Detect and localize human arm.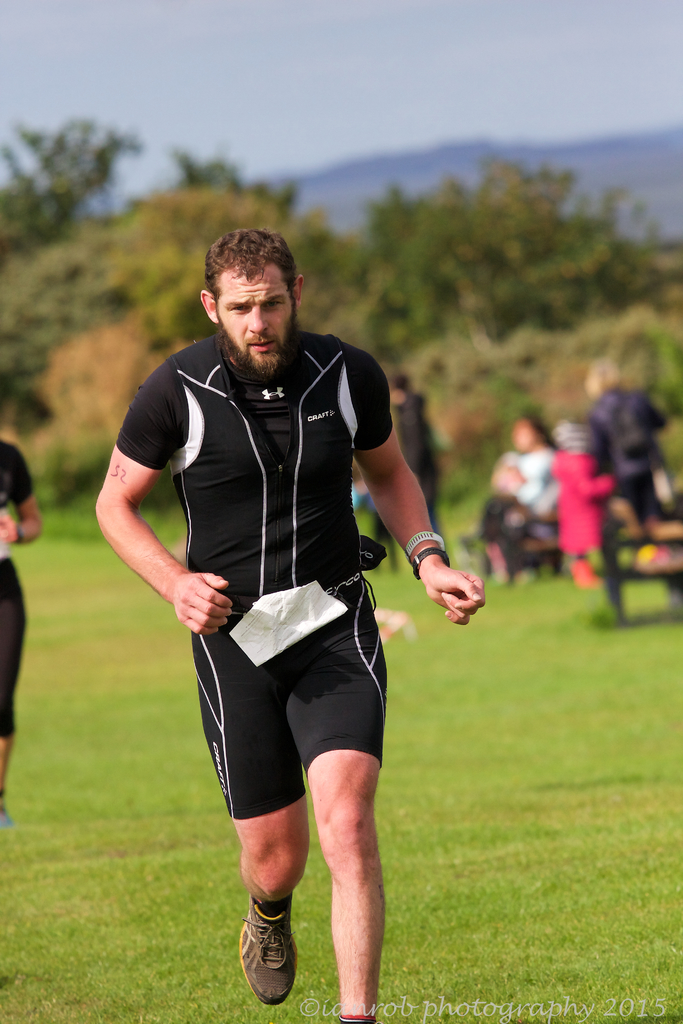
Localized at 354, 355, 501, 634.
